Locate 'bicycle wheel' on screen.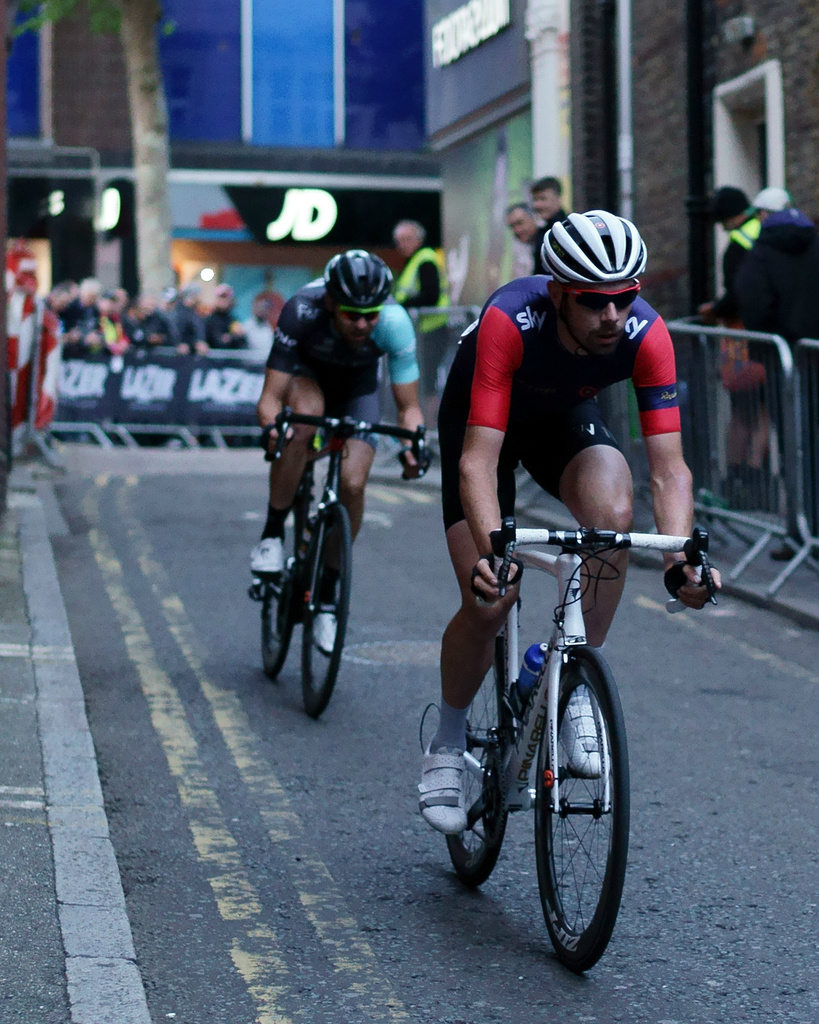
On screen at bbox=(507, 660, 640, 956).
